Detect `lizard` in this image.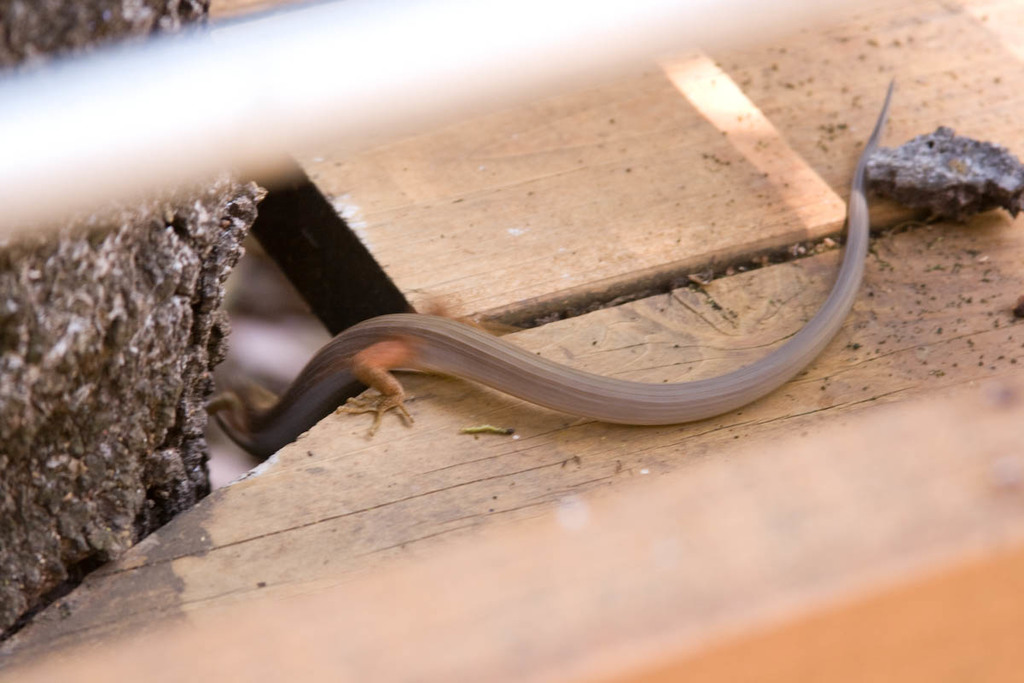
Detection: x1=190, y1=180, x2=941, y2=476.
